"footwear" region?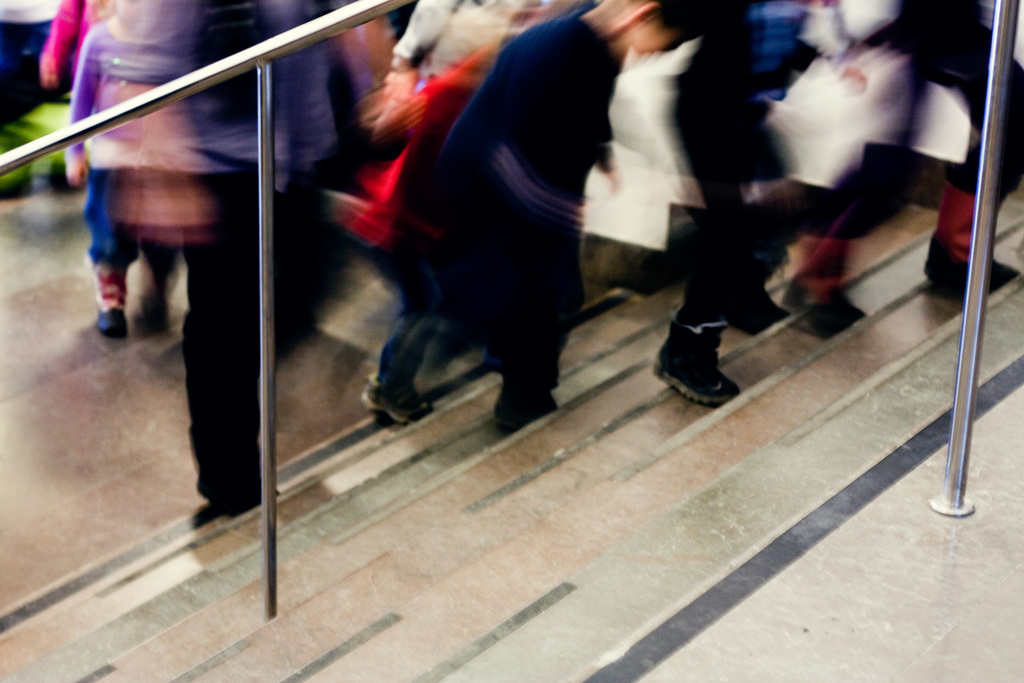
<region>726, 284, 789, 331</region>
